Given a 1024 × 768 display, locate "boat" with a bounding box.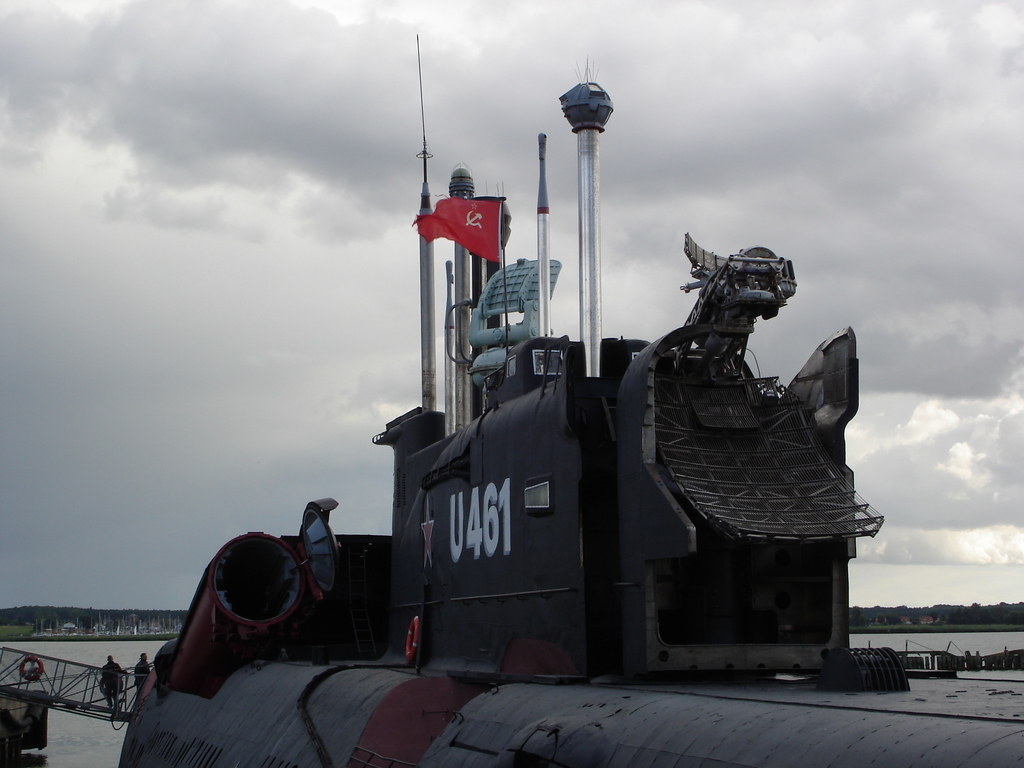
Located: BBox(116, 28, 1023, 767).
